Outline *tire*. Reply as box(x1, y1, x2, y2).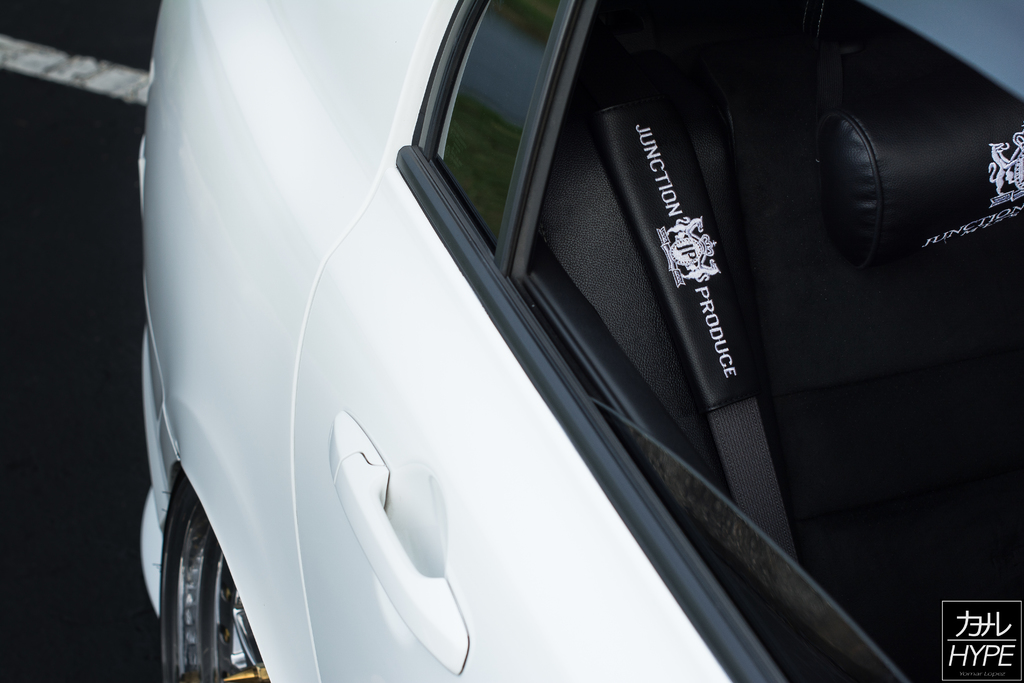
box(153, 468, 266, 680).
